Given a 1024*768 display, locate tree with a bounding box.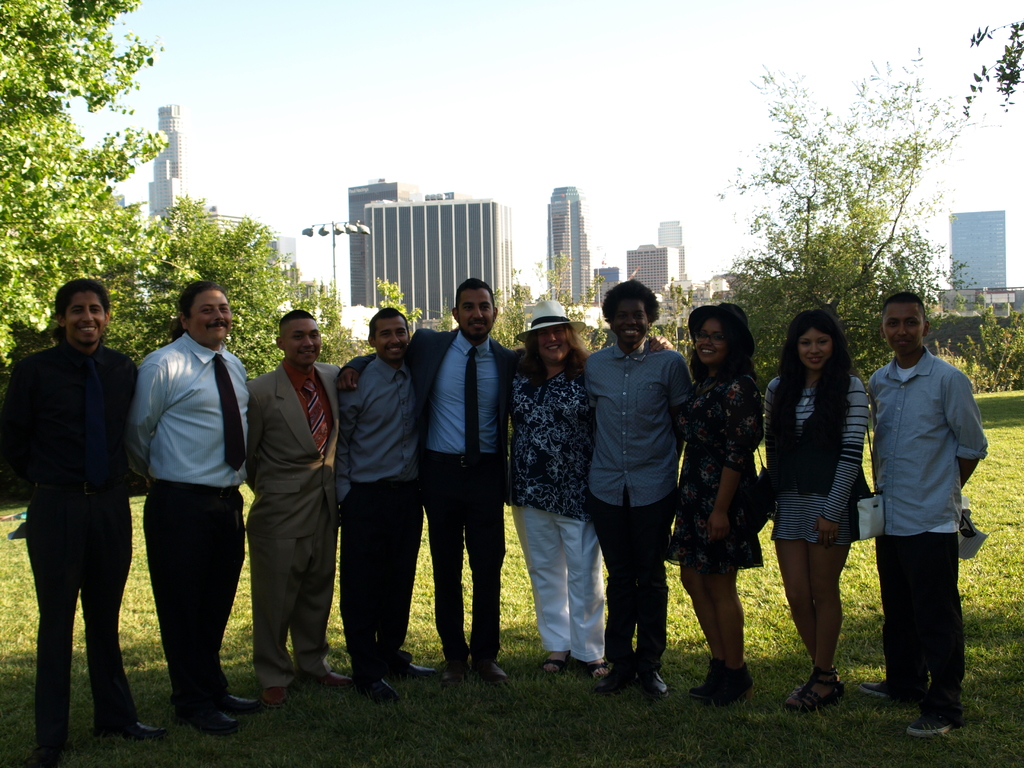
Located: region(0, 0, 151, 380).
